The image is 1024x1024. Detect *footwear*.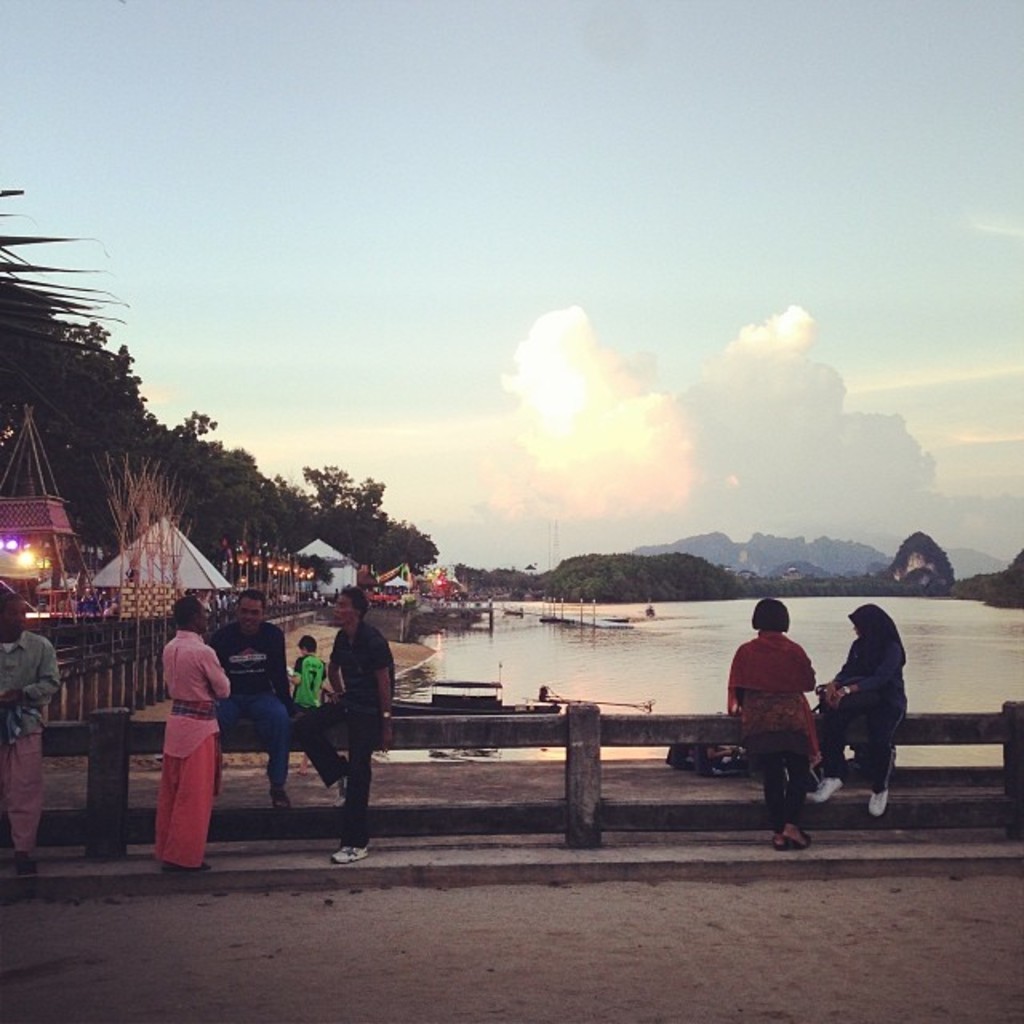
Detection: BBox(867, 790, 886, 821).
